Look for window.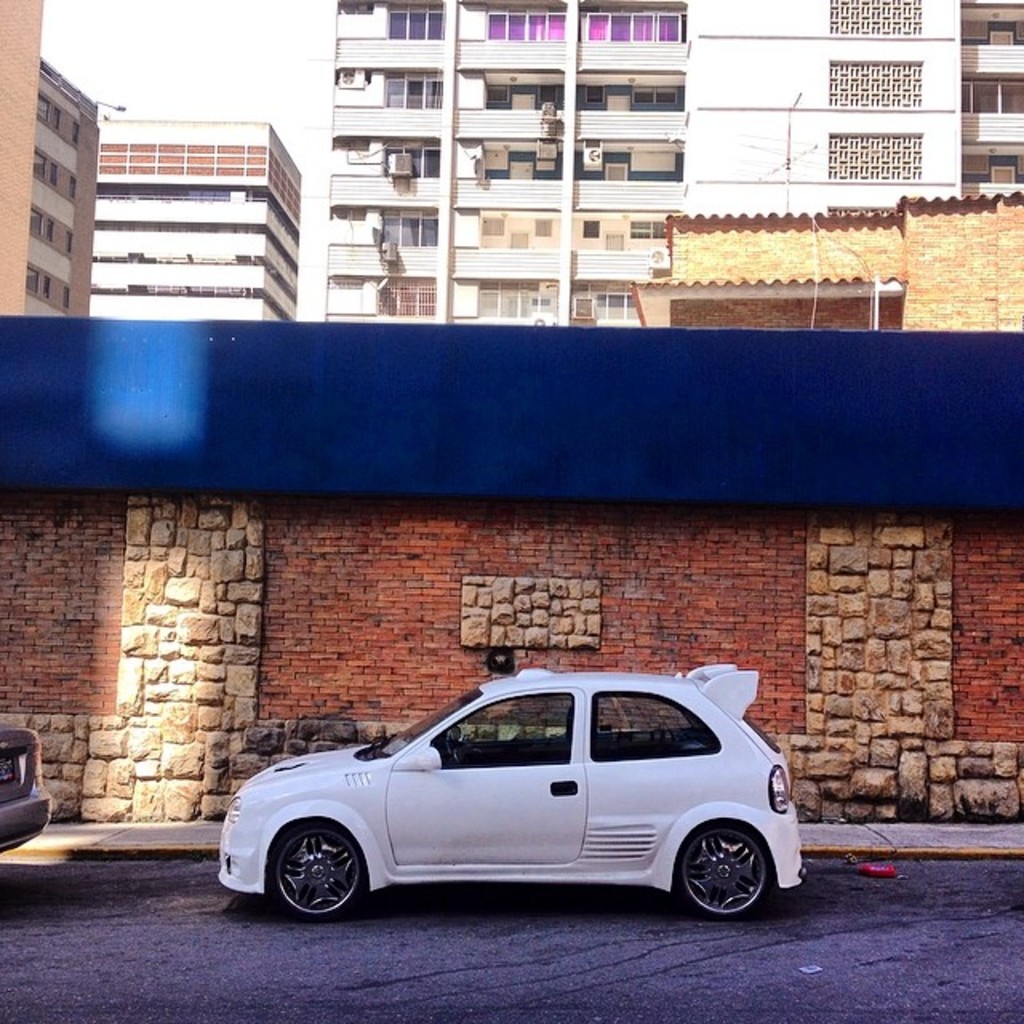
Found: 965 82 1021 115.
